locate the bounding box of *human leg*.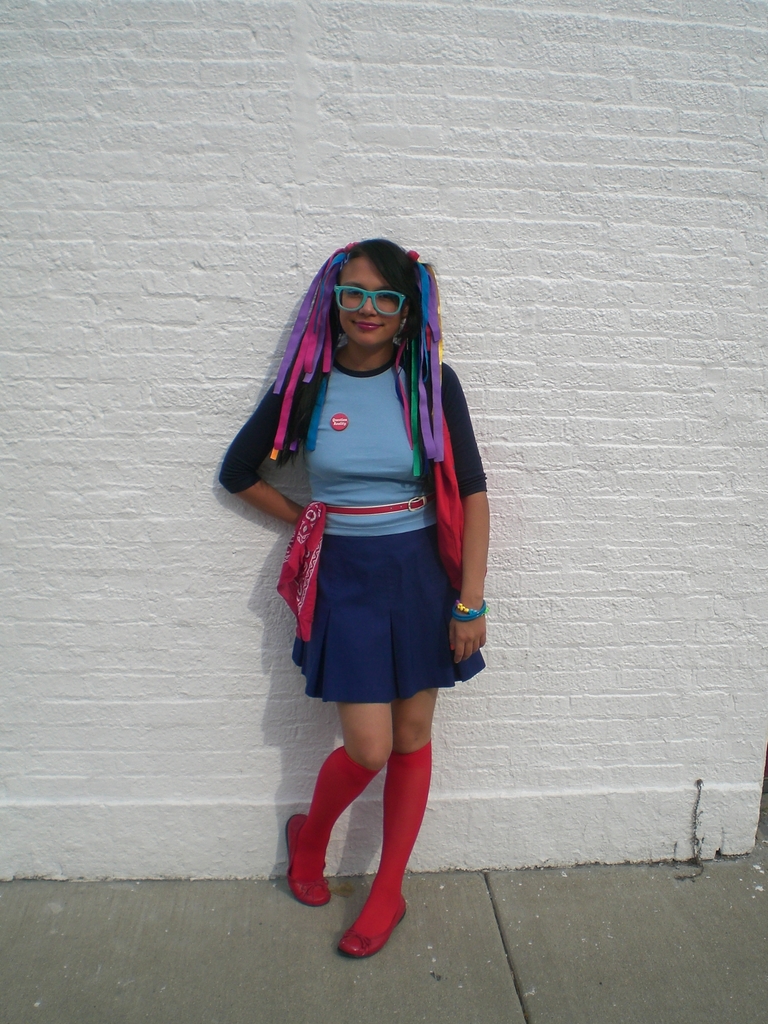
Bounding box: [left=281, top=531, right=442, bottom=955].
